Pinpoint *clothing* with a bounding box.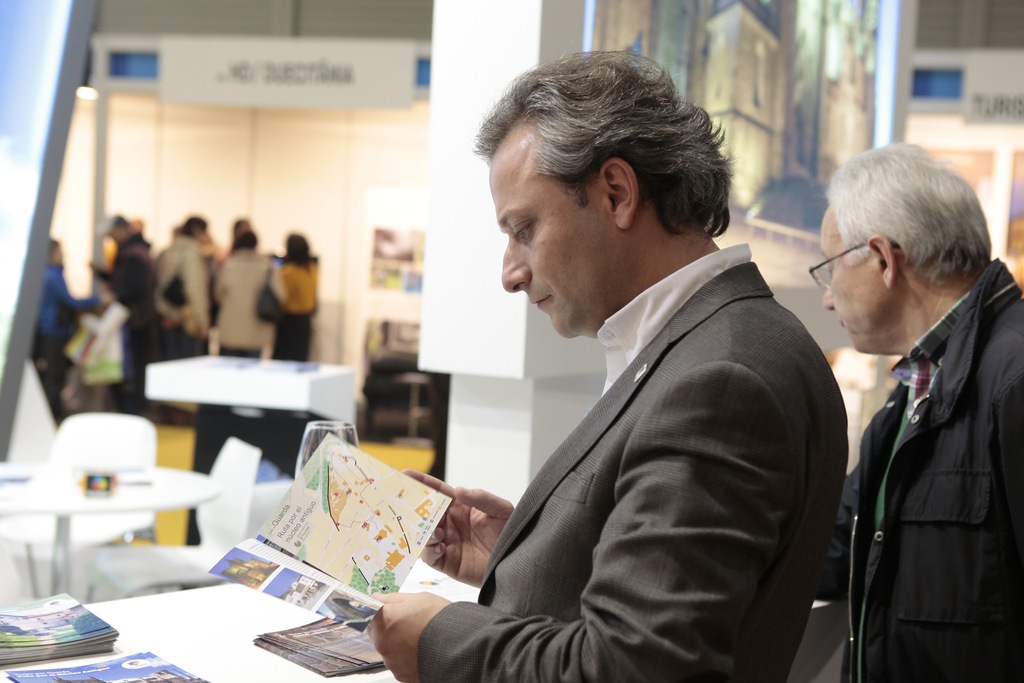
(x1=274, y1=259, x2=323, y2=361).
